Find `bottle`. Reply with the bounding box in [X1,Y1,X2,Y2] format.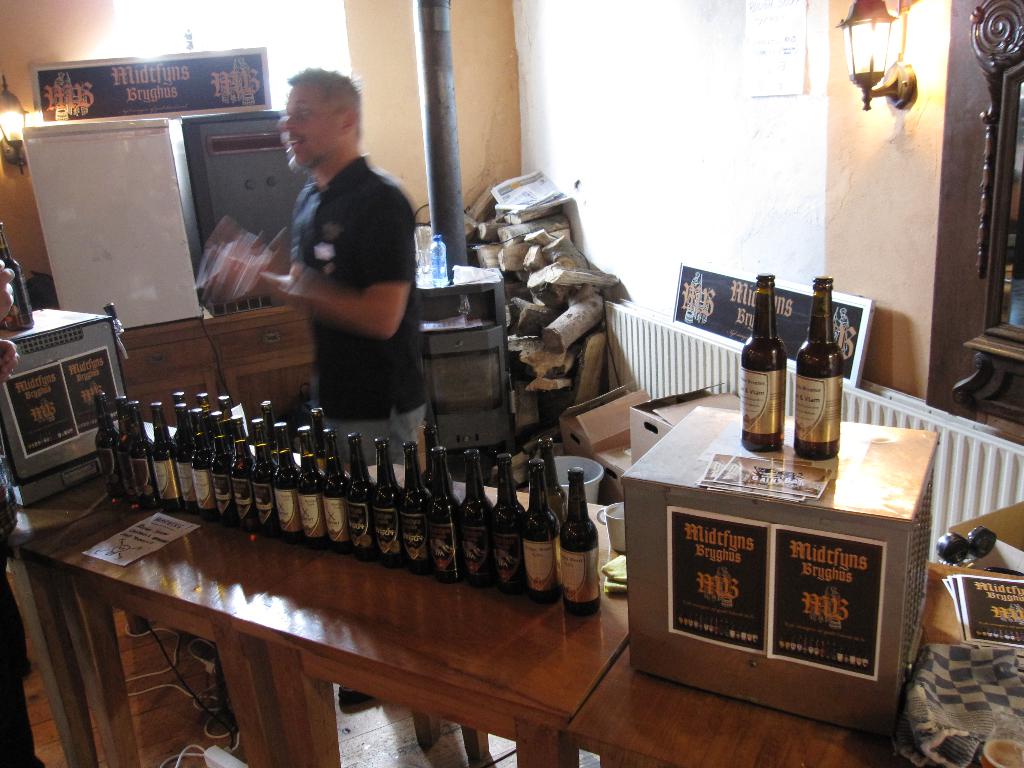
[219,420,236,518].
